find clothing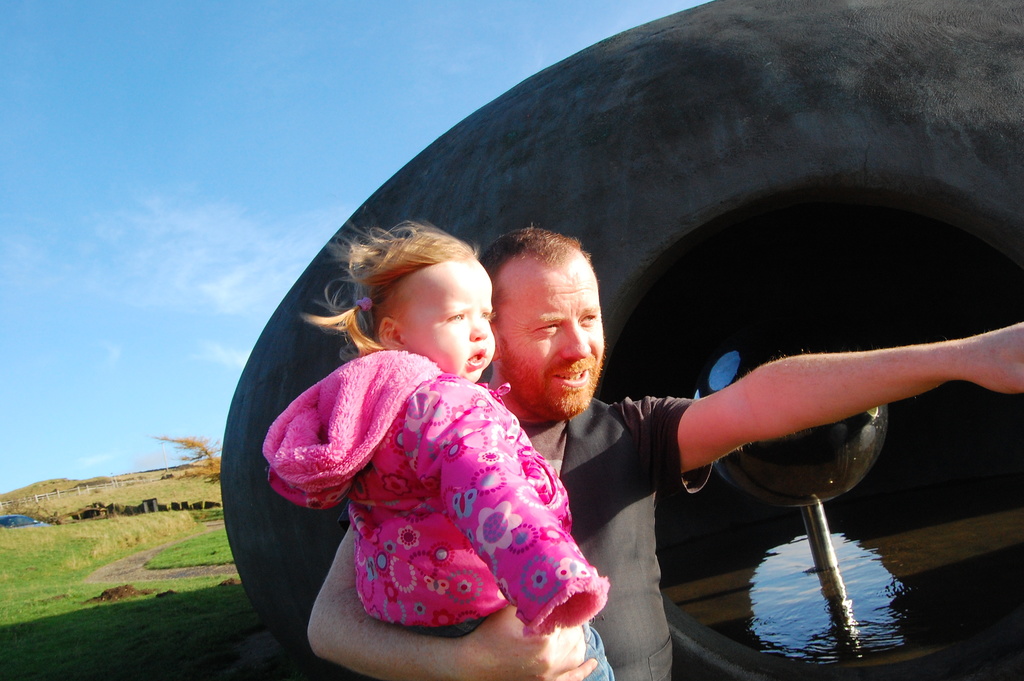
<box>251,349,625,653</box>
